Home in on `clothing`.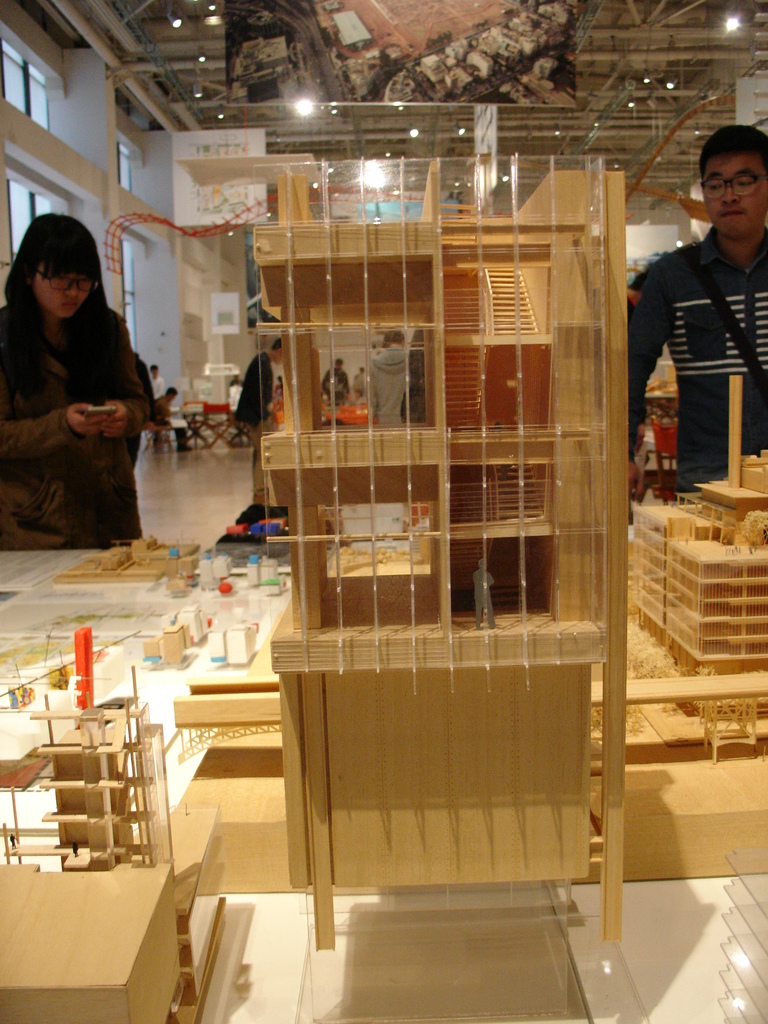
Homed in at select_region(319, 364, 345, 404).
